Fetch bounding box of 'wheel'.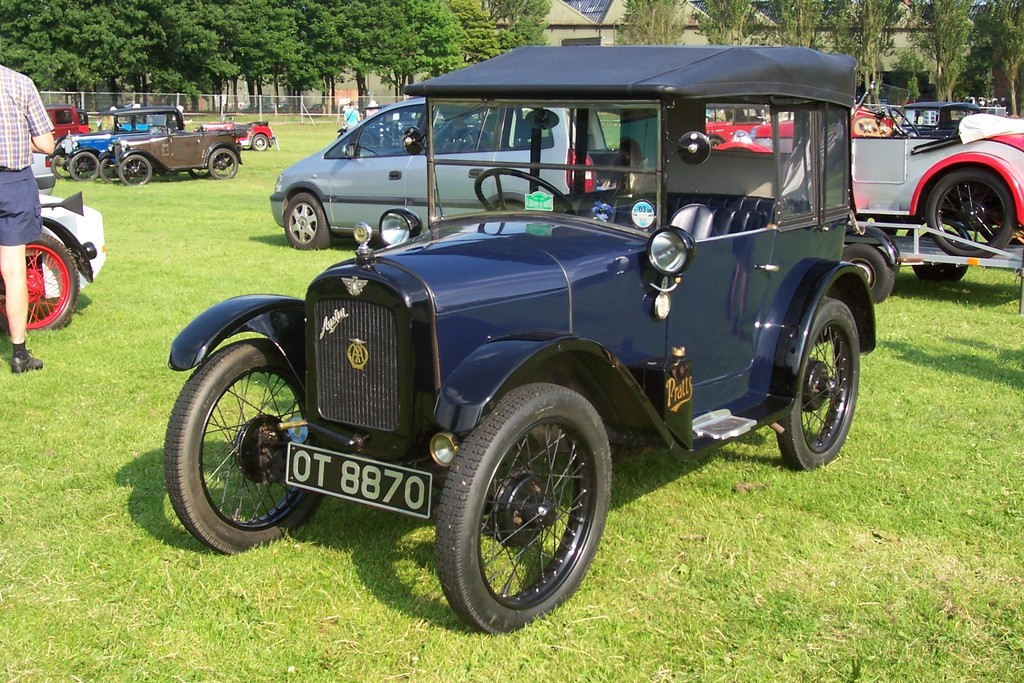
Bbox: {"left": 253, "top": 130, "right": 269, "bottom": 147}.
